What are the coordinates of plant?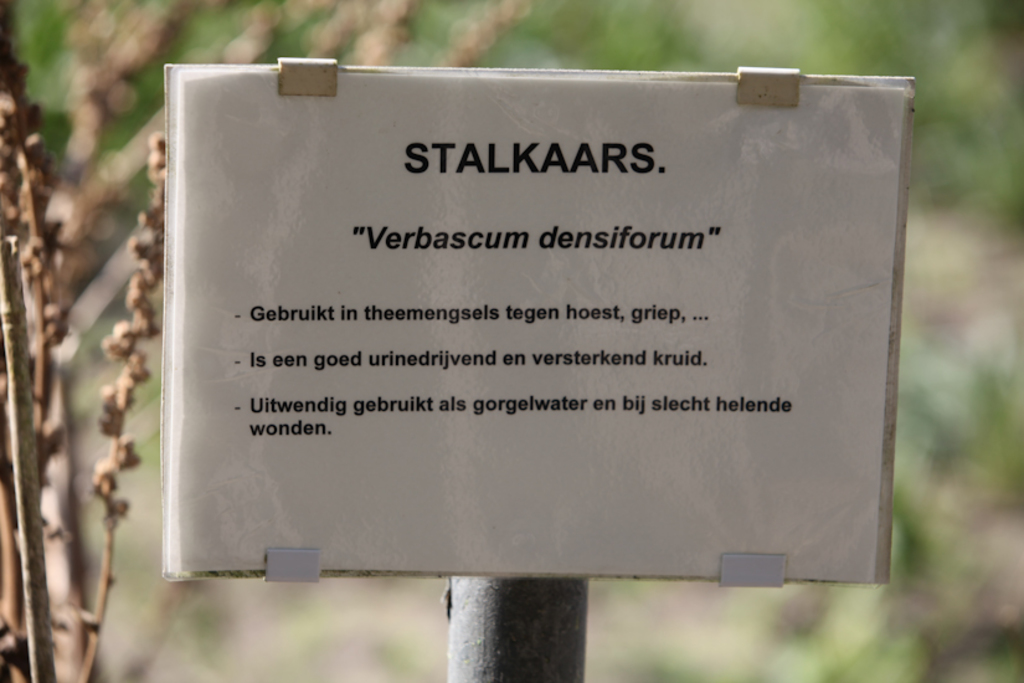
0,0,536,682.
